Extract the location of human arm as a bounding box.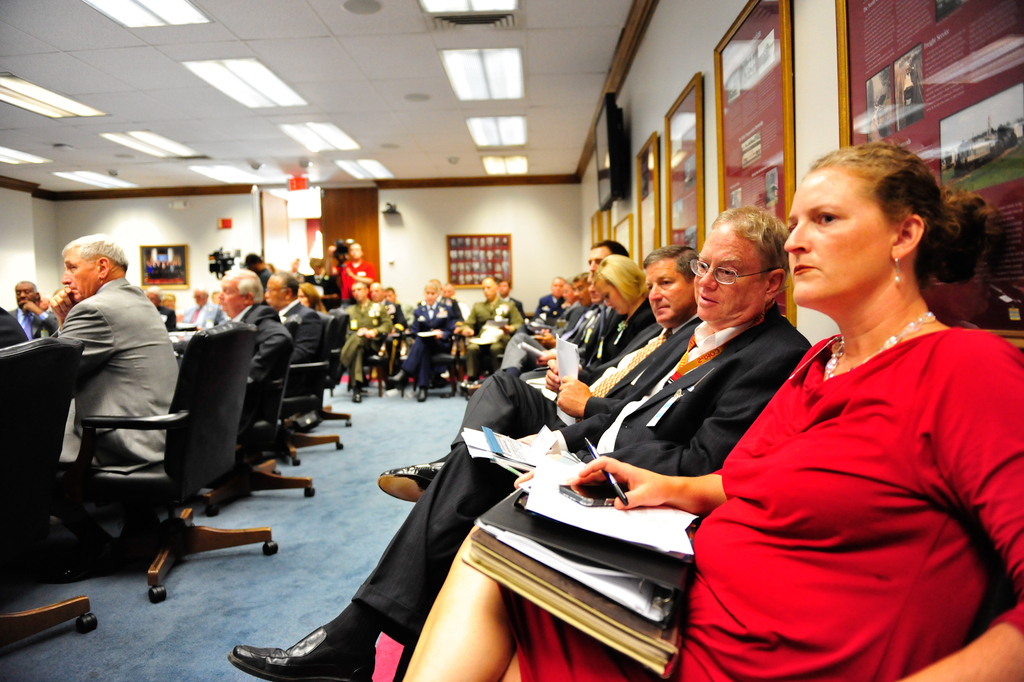
box=[541, 356, 588, 389].
